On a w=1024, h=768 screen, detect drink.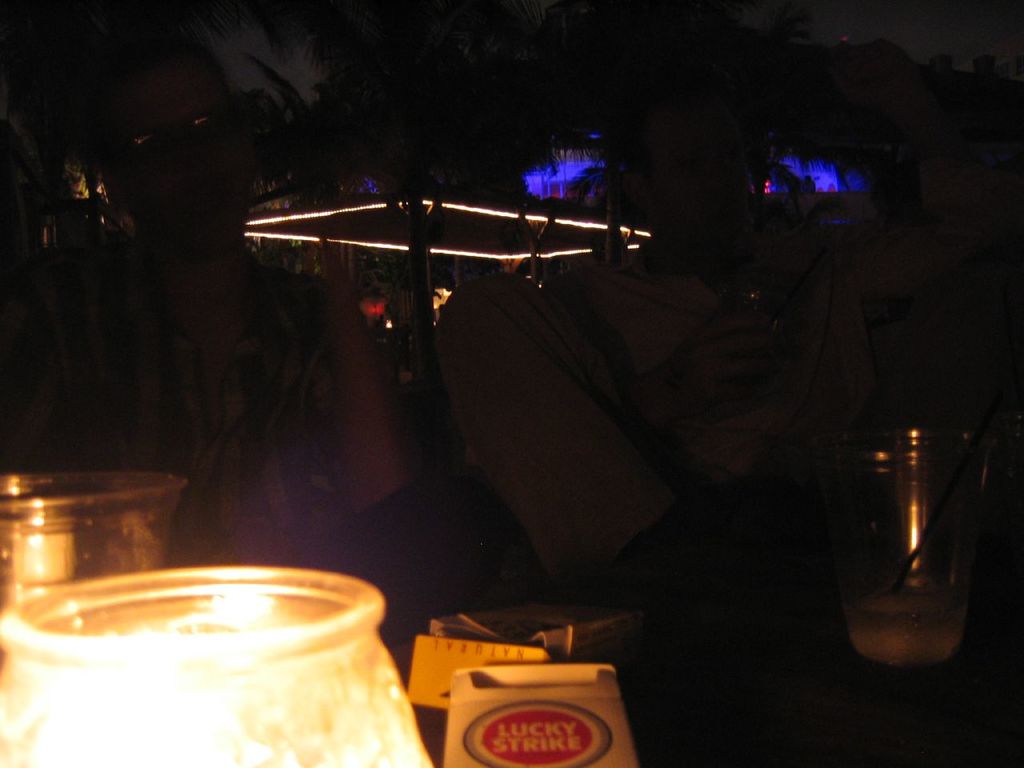
BBox(845, 591, 963, 663).
